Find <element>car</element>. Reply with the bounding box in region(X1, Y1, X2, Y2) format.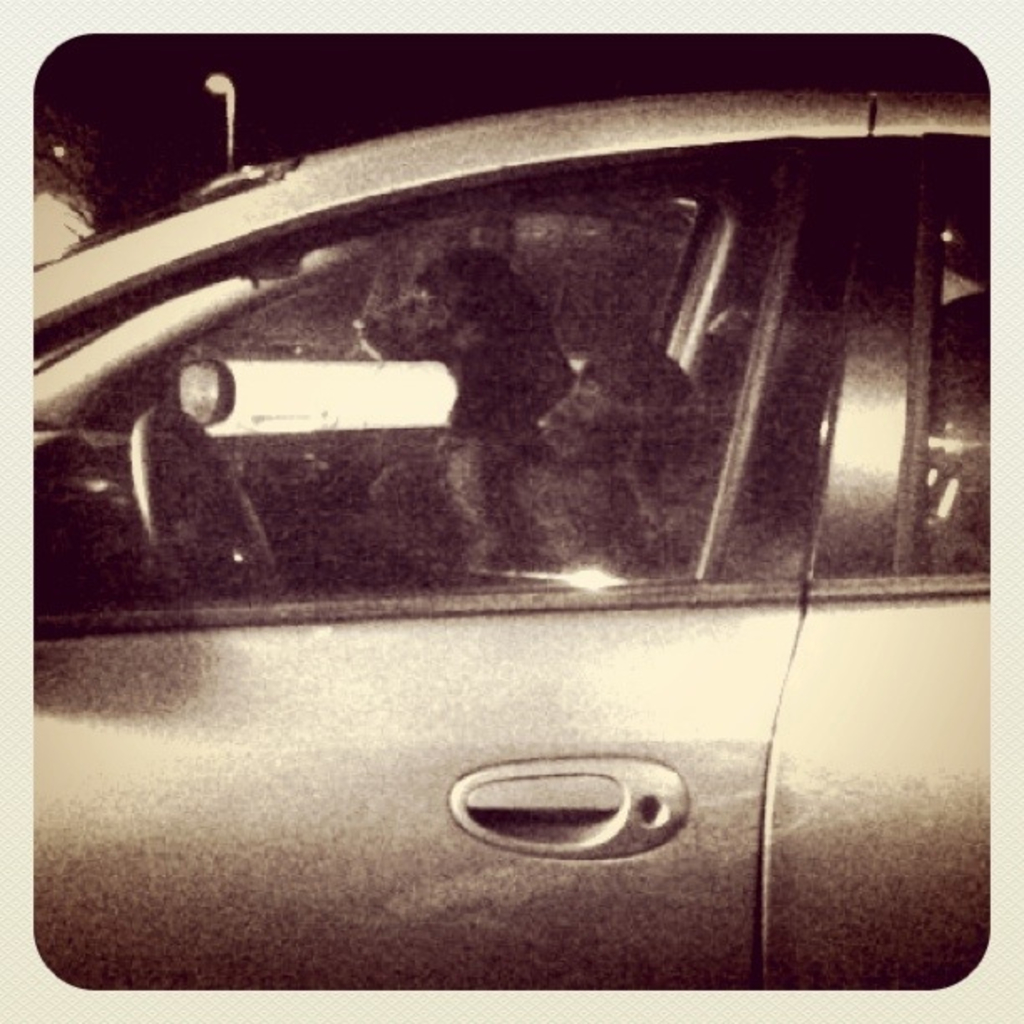
region(33, 92, 989, 989).
